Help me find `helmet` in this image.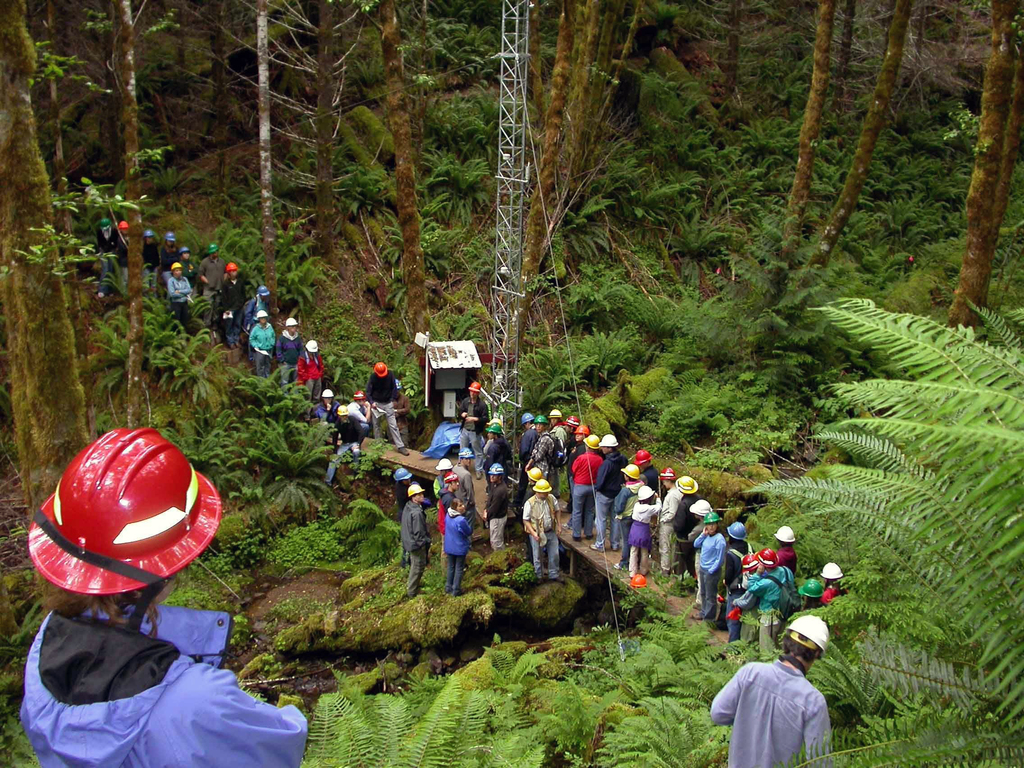
Found it: detection(638, 483, 659, 500).
